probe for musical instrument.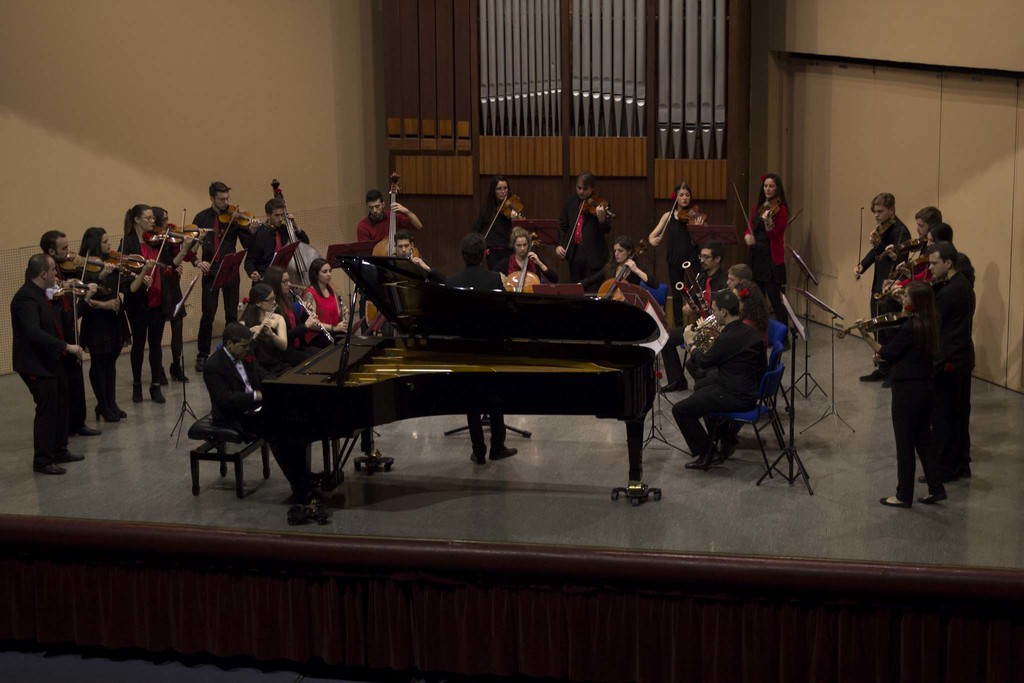
Probe result: 831/303/925/342.
